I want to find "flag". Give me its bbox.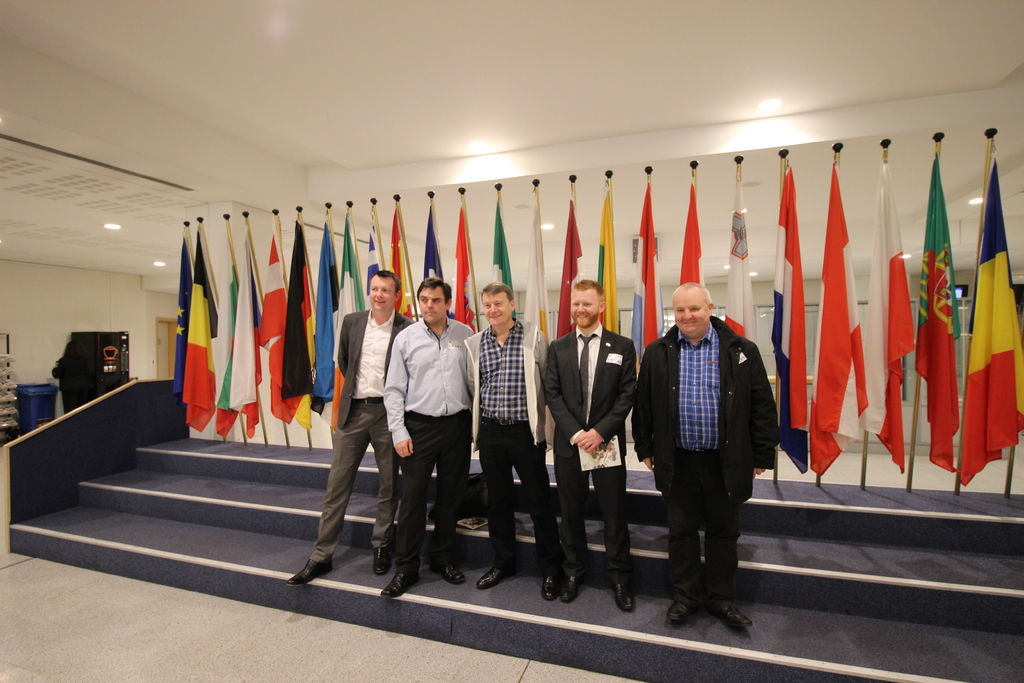
x1=867 y1=158 x2=908 y2=477.
